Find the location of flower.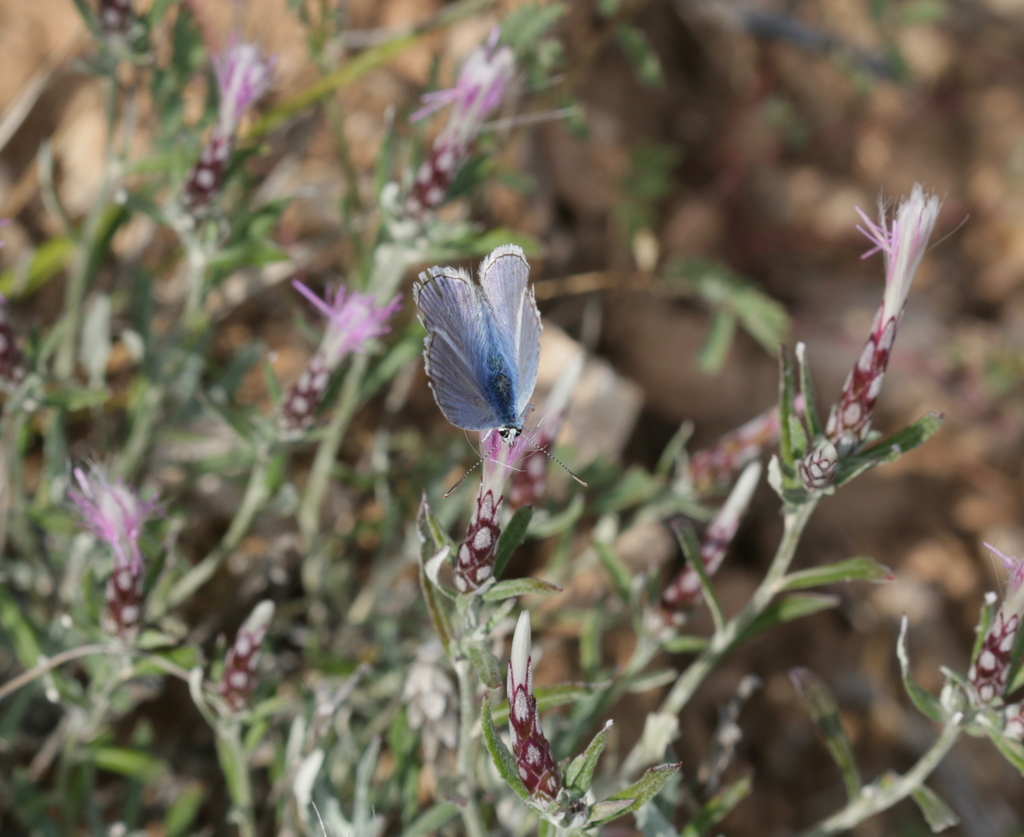
Location: Rect(228, 597, 280, 701).
